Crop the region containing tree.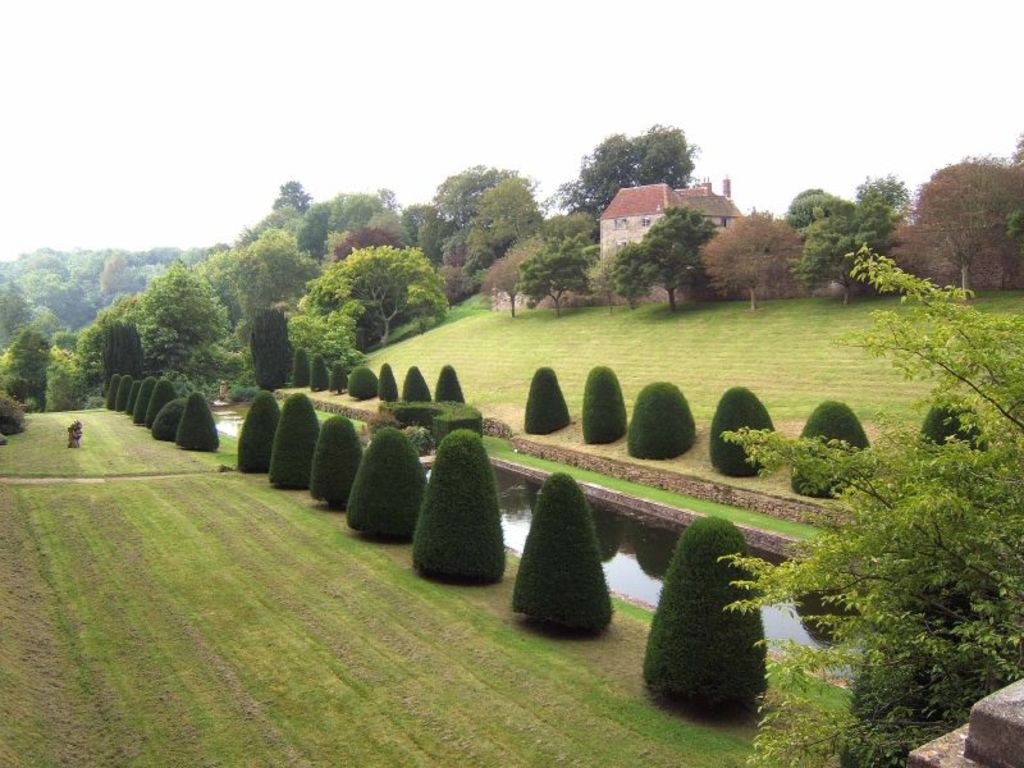
Crop region: left=568, top=124, right=703, bottom=220.
